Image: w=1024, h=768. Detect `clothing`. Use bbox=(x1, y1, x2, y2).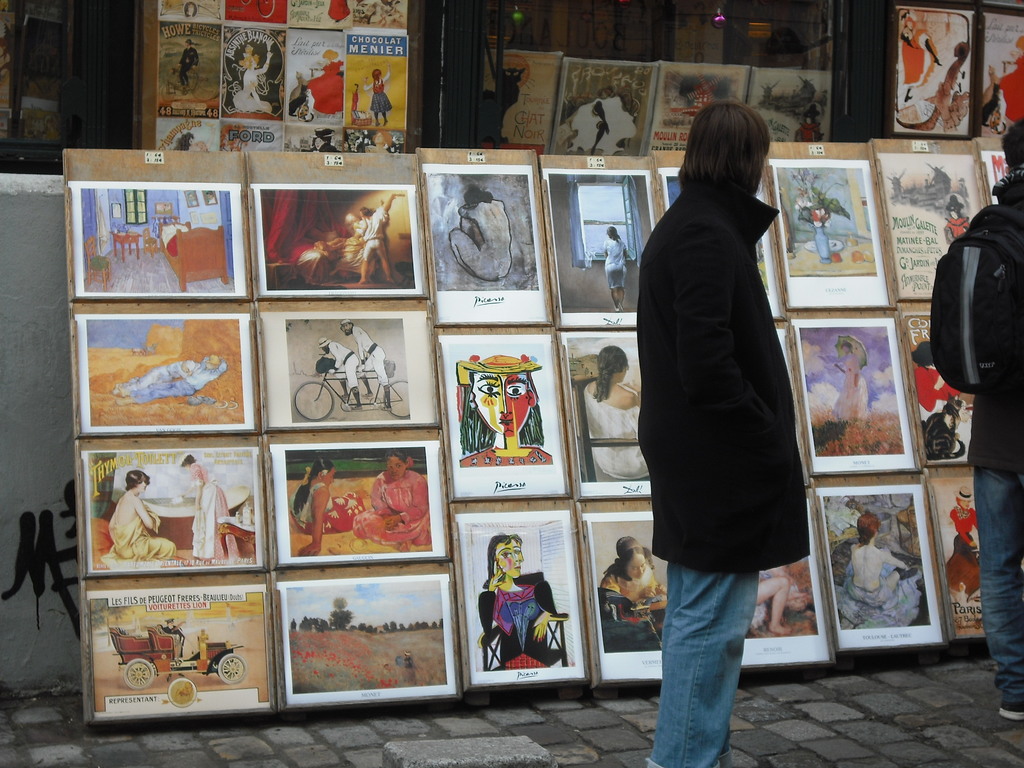
bbox=(643, 187, 821, 612).
